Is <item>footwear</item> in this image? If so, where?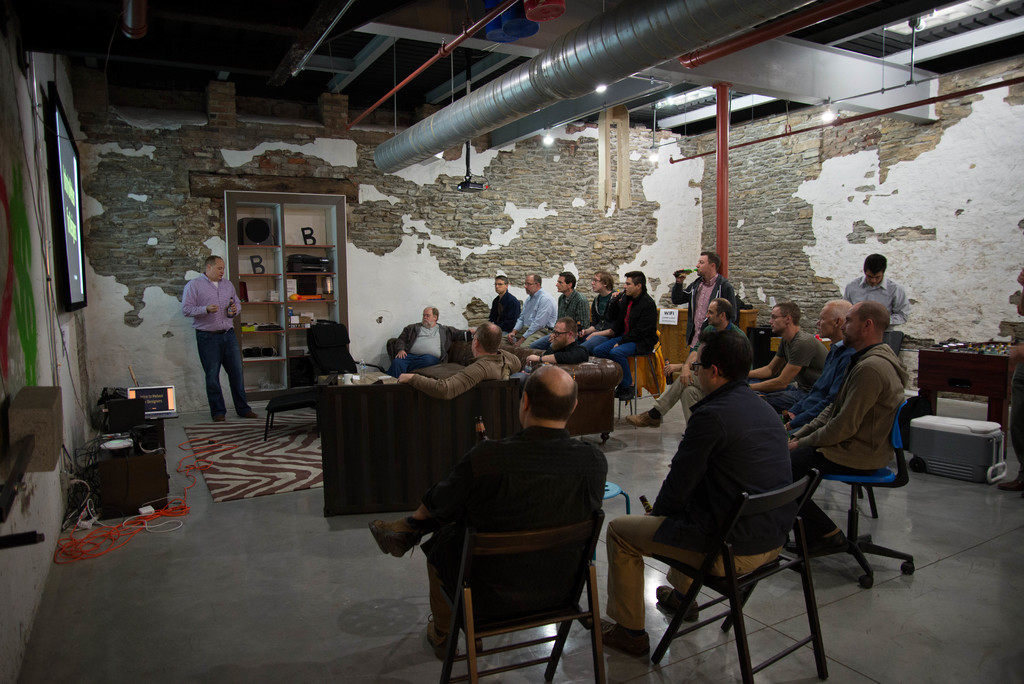
Yes, at 787/534/856/555.
